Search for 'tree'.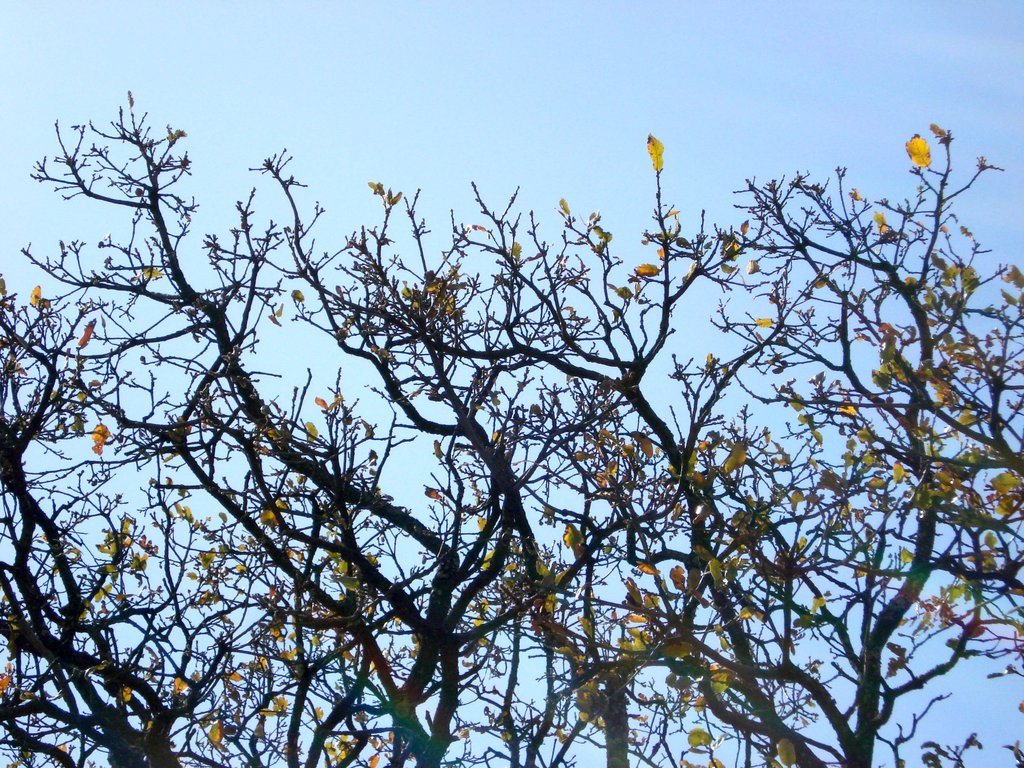
Found at (0,72,1020,752).
